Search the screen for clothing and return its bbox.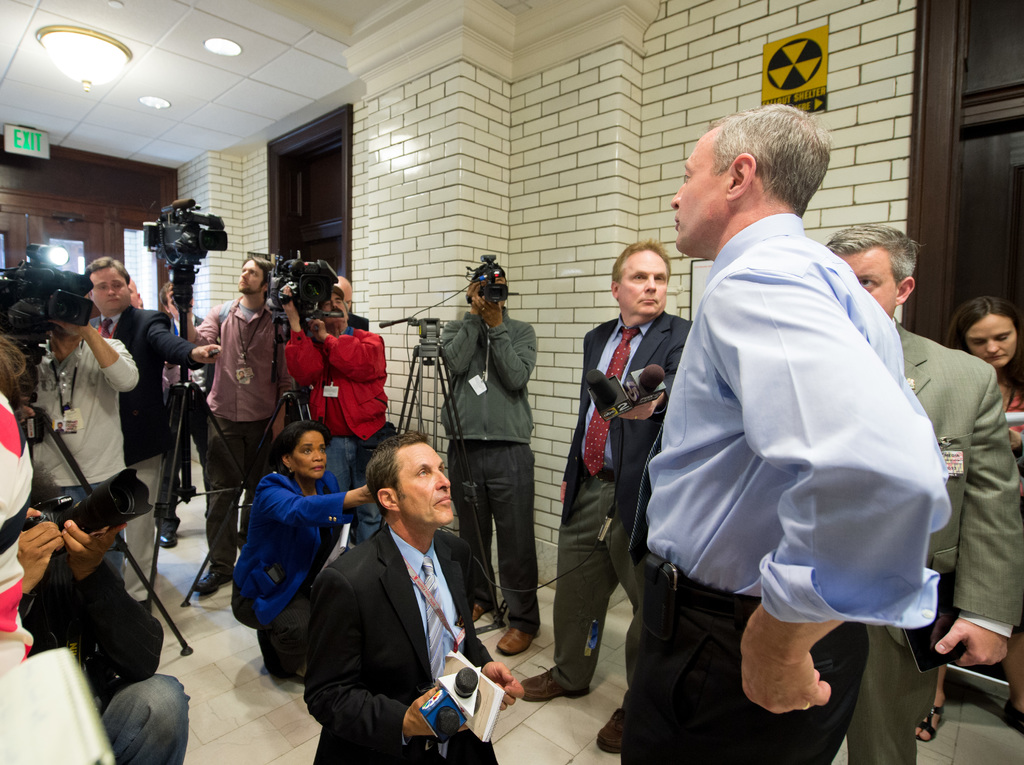
Found: 33:330:142:580.
